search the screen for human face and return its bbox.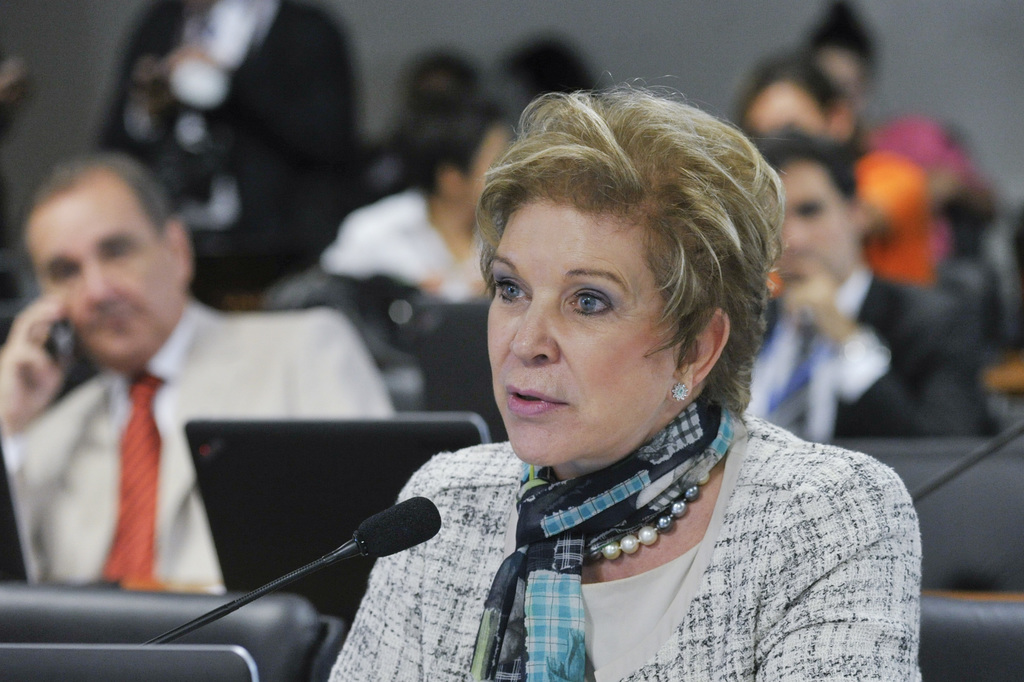
Found: bbox(26, 187, 179, 361).
